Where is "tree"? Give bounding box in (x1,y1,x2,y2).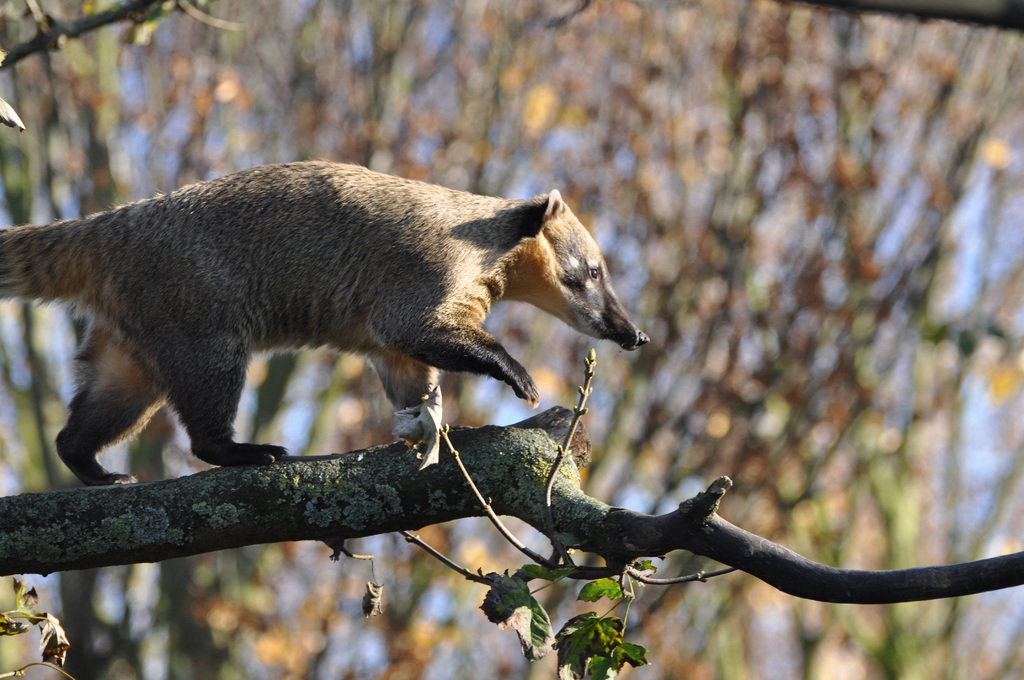
(0,348,1020,679).
